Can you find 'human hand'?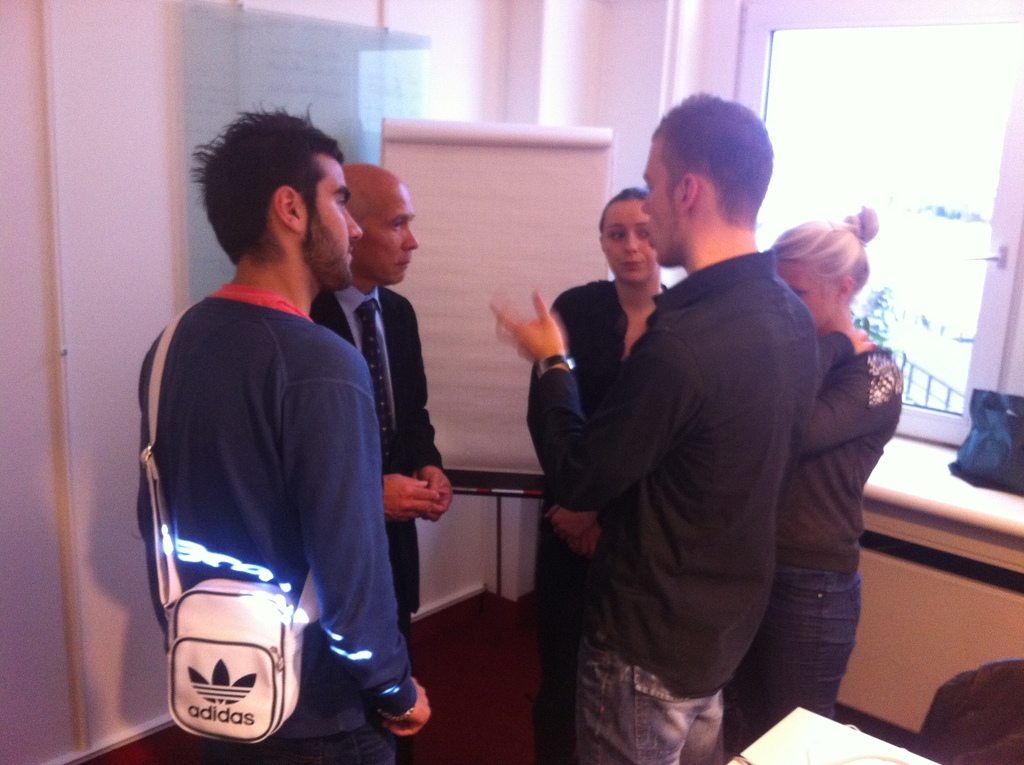
Yes, bounding box: (381,469,440,525).
